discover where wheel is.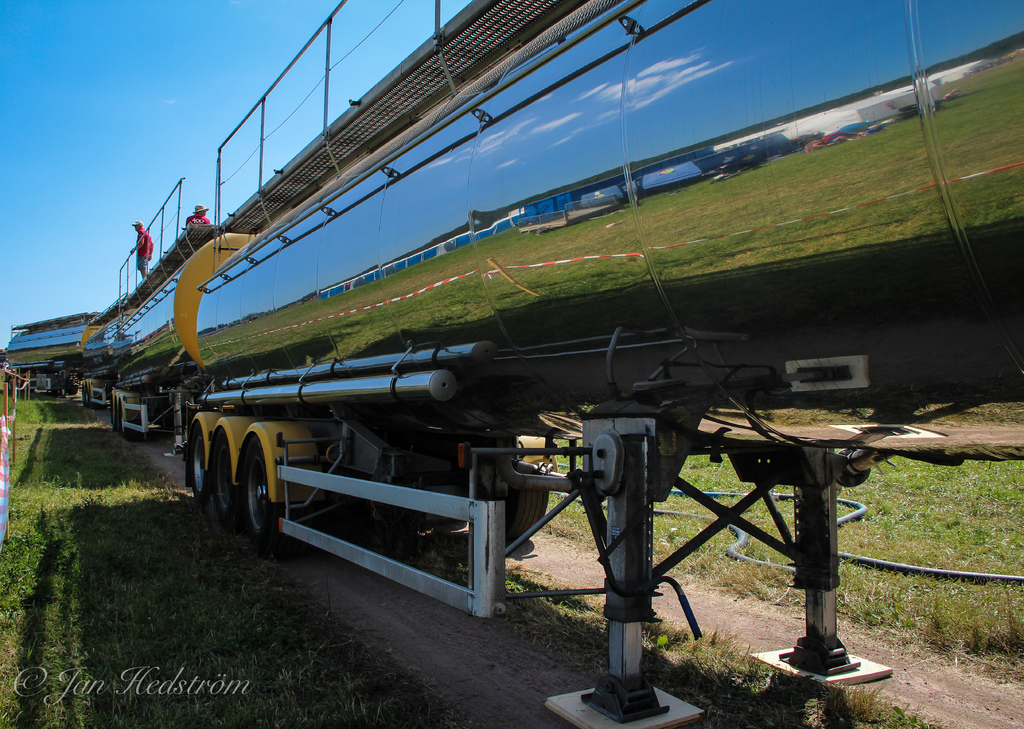
Discovered at 236/441/313/556.
